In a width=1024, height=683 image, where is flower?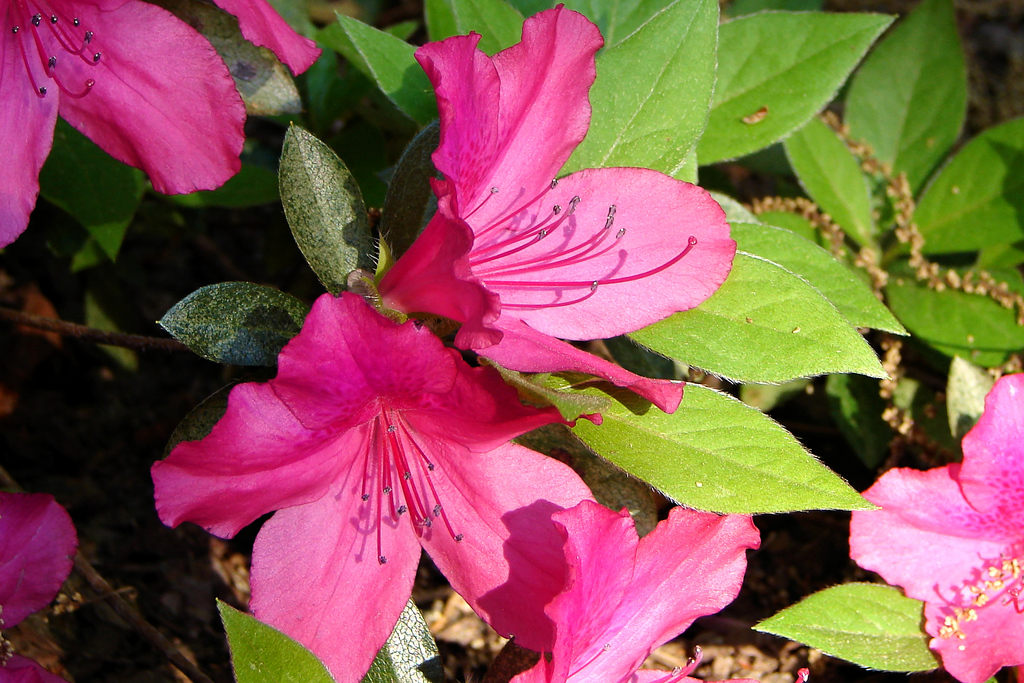
rect(386, 32, 721, 374).
